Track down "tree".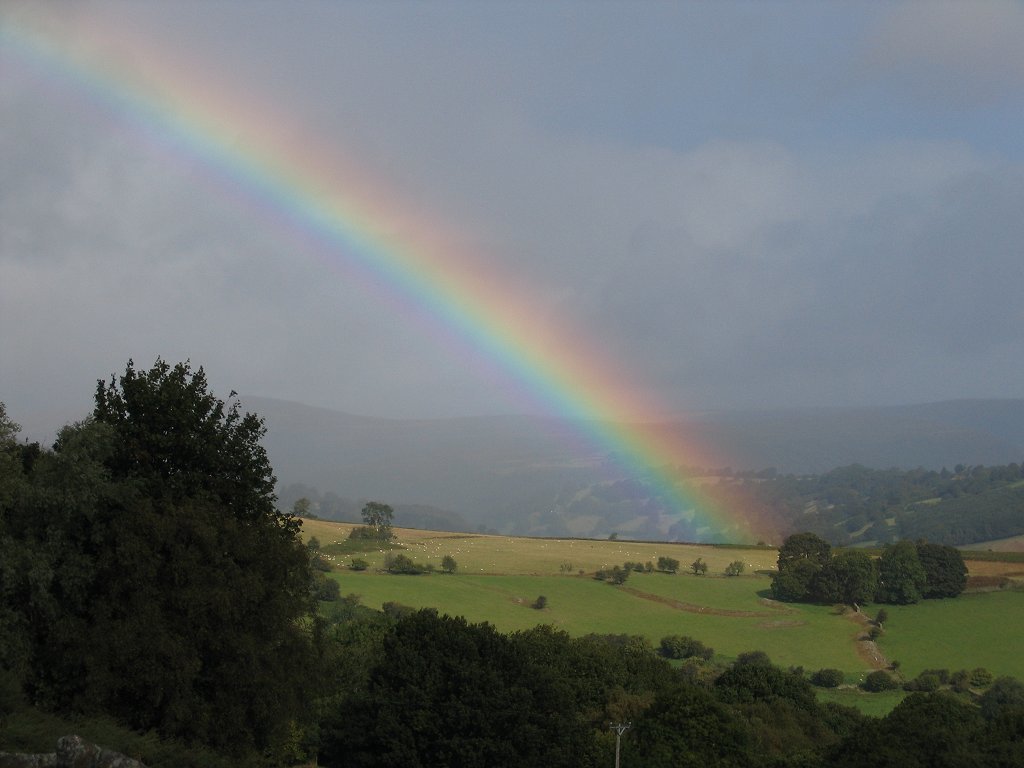
Tracked to (871, 536, 929, 603).
